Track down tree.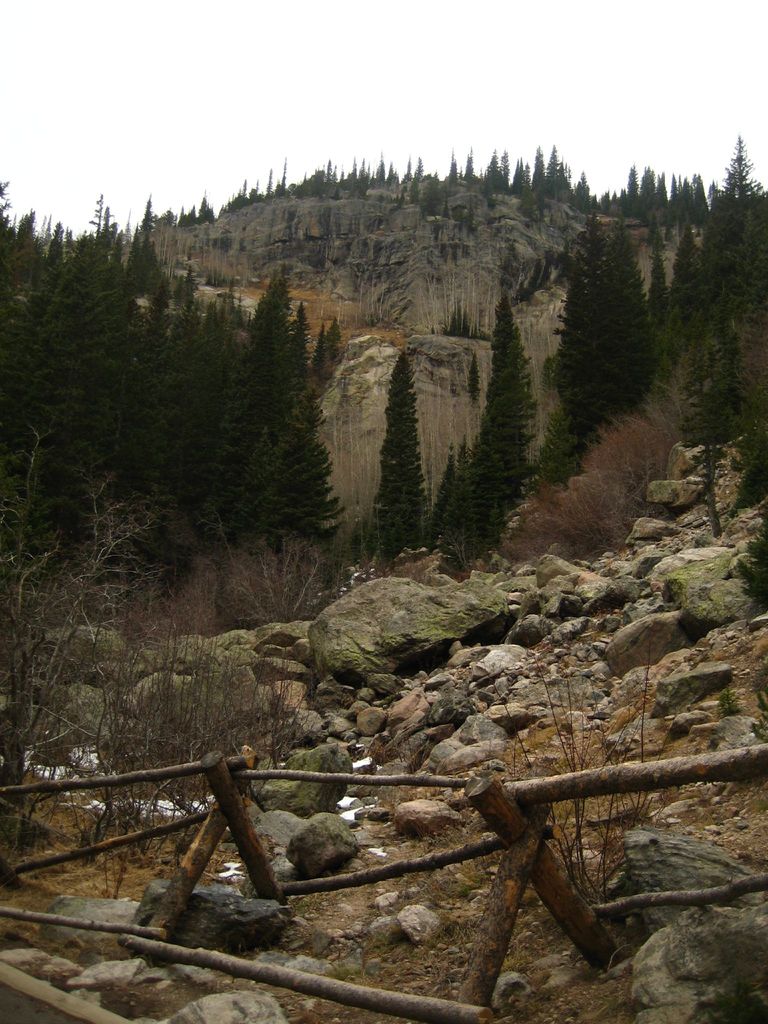
Tracked to rect(10, 463, 218, 825).
